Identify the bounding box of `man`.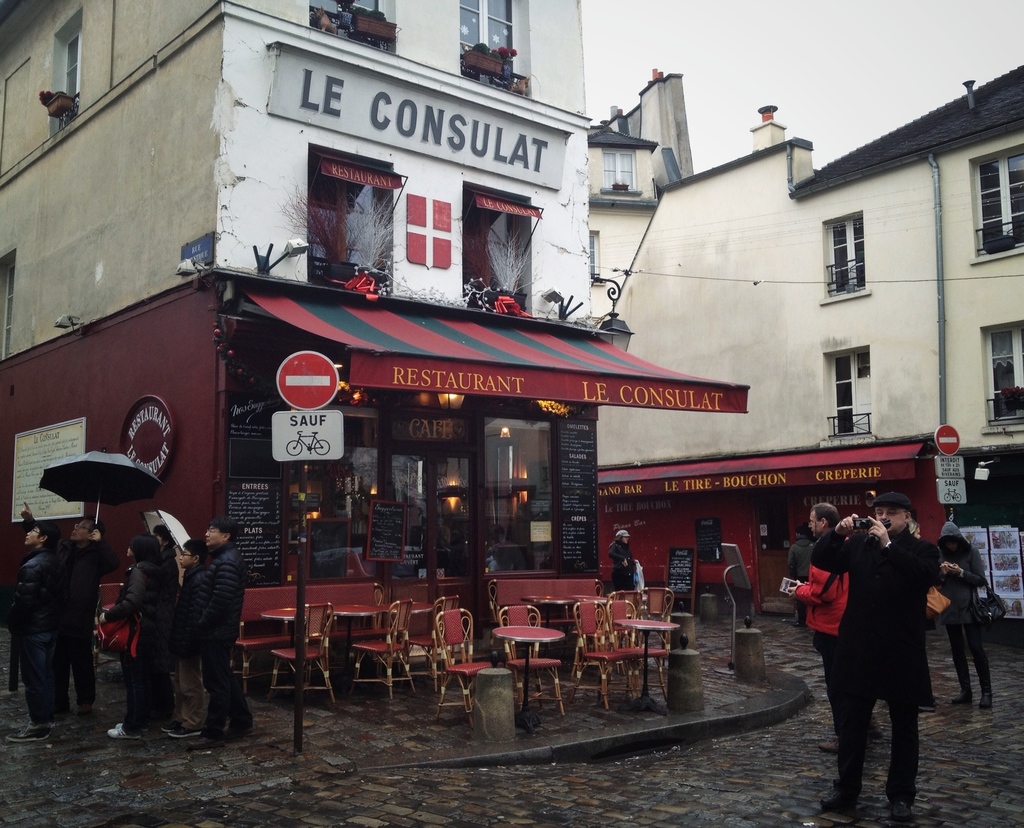
l=12, t=518, r=65, b=731.
